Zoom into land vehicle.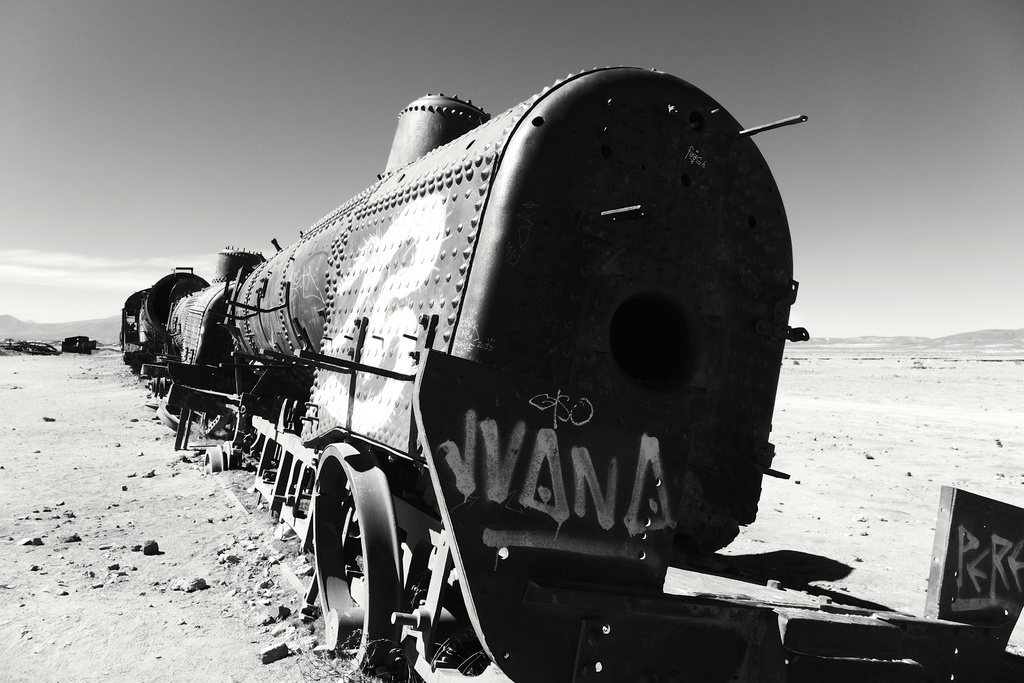
Zoom target: left=120, top=65, right=1023, bottom=682.
